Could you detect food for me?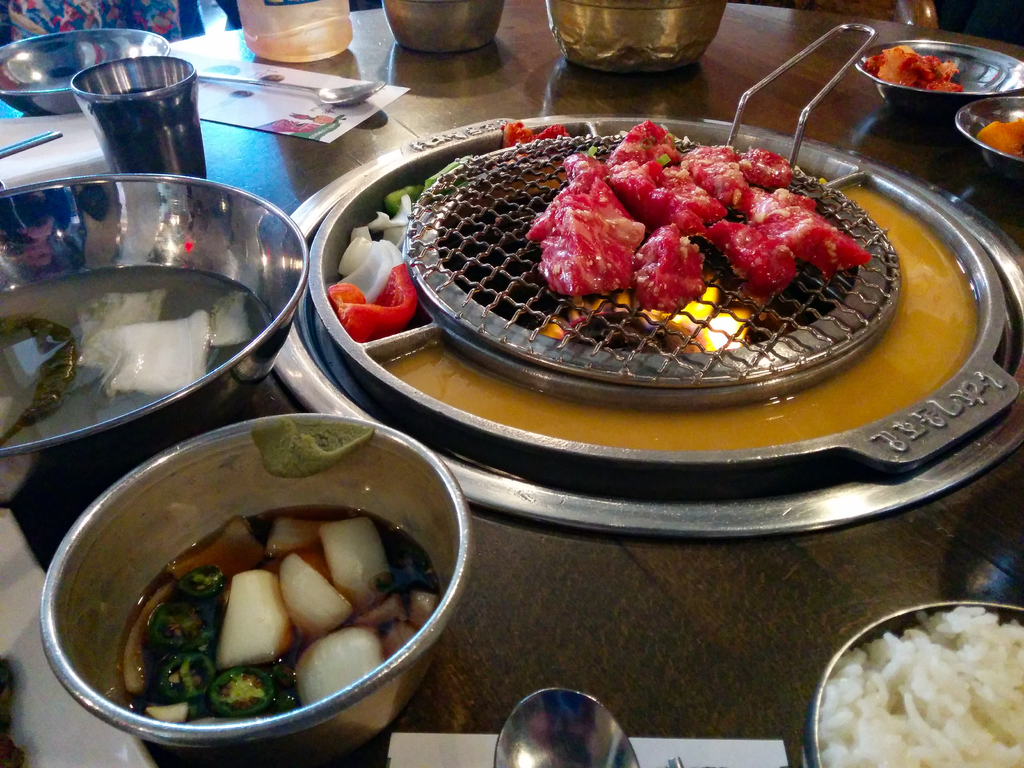
Detection result: 75 289 172 365.
